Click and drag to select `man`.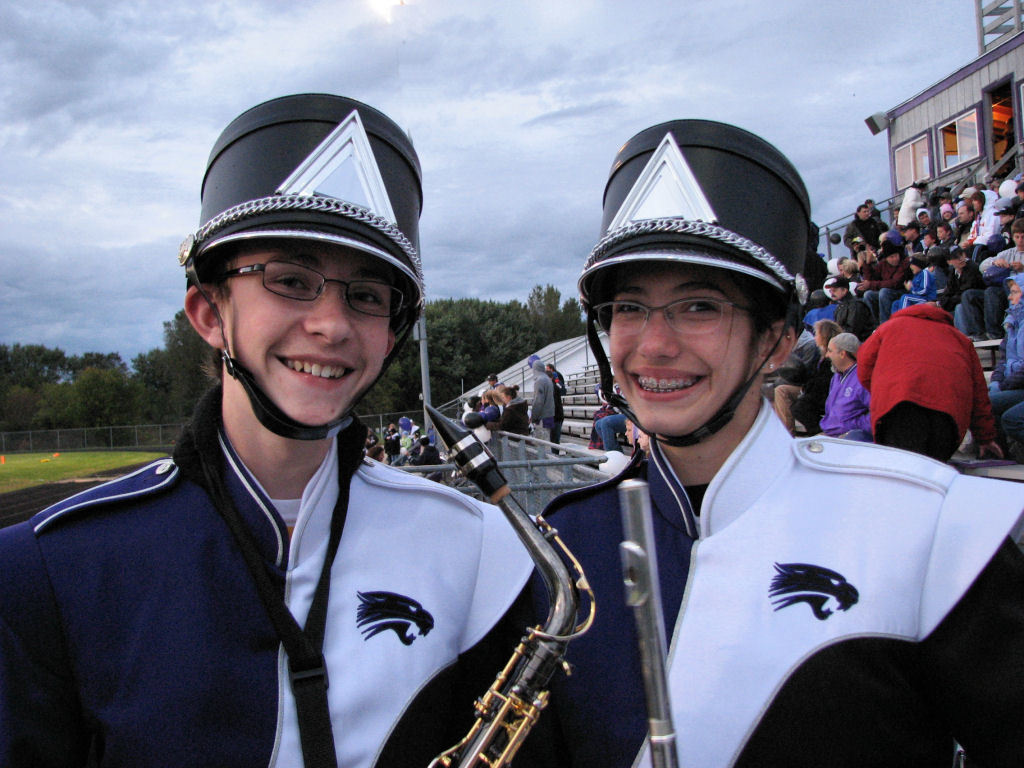
Selection: (left=827, top=284, right=860, bottom=337).
